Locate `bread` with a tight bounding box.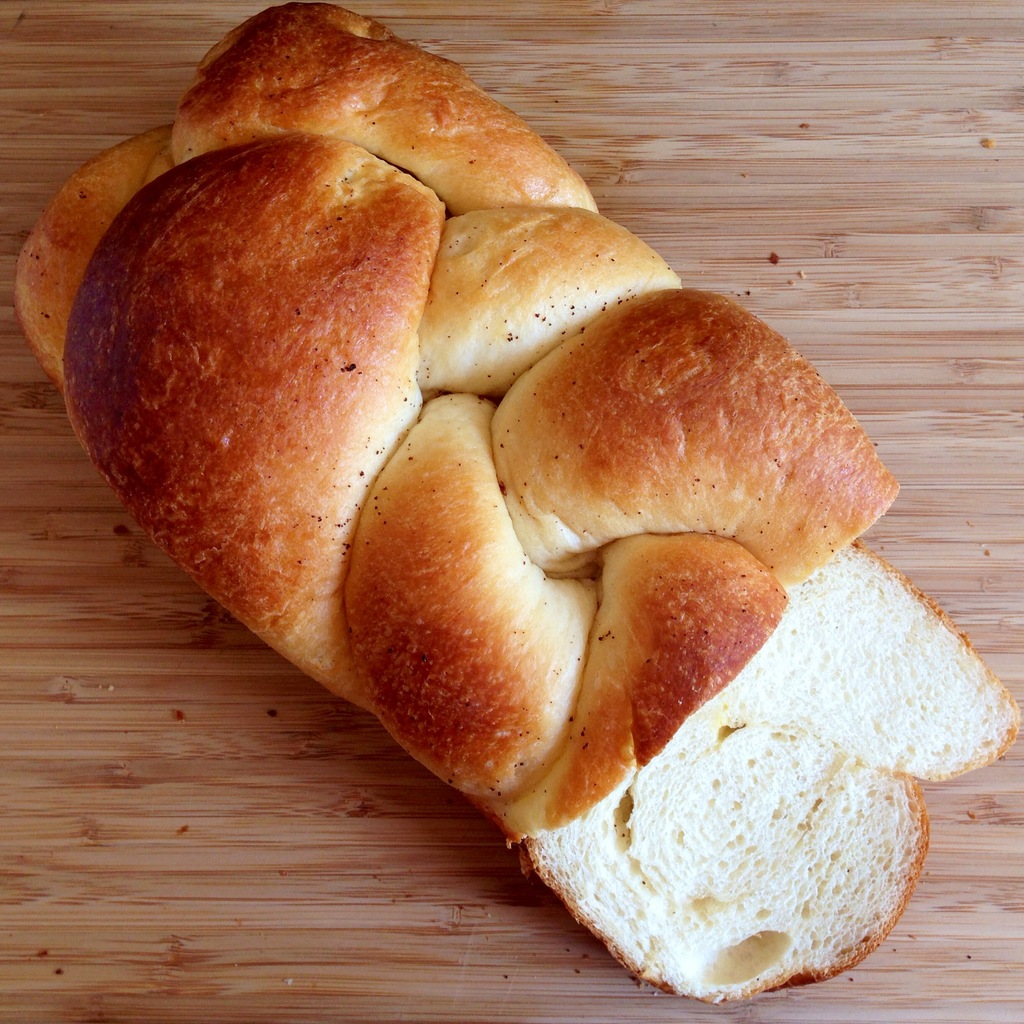
BBox(24, 5, 1023, 1004).
